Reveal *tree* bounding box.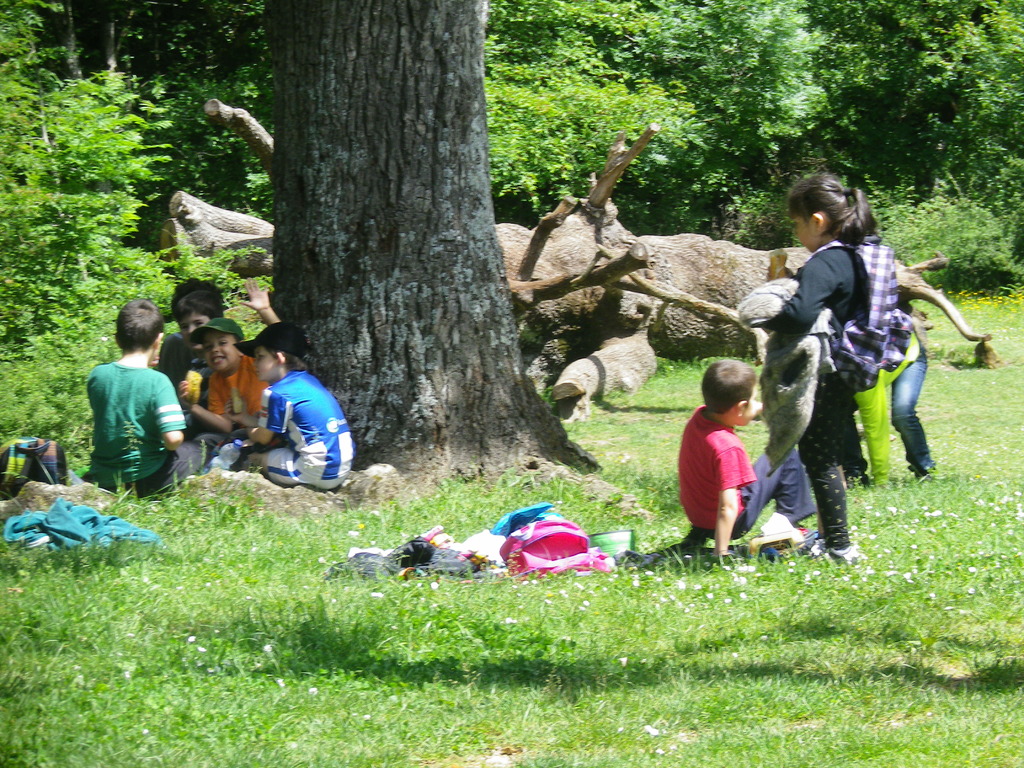
Revealed: 271 0 593 470.
